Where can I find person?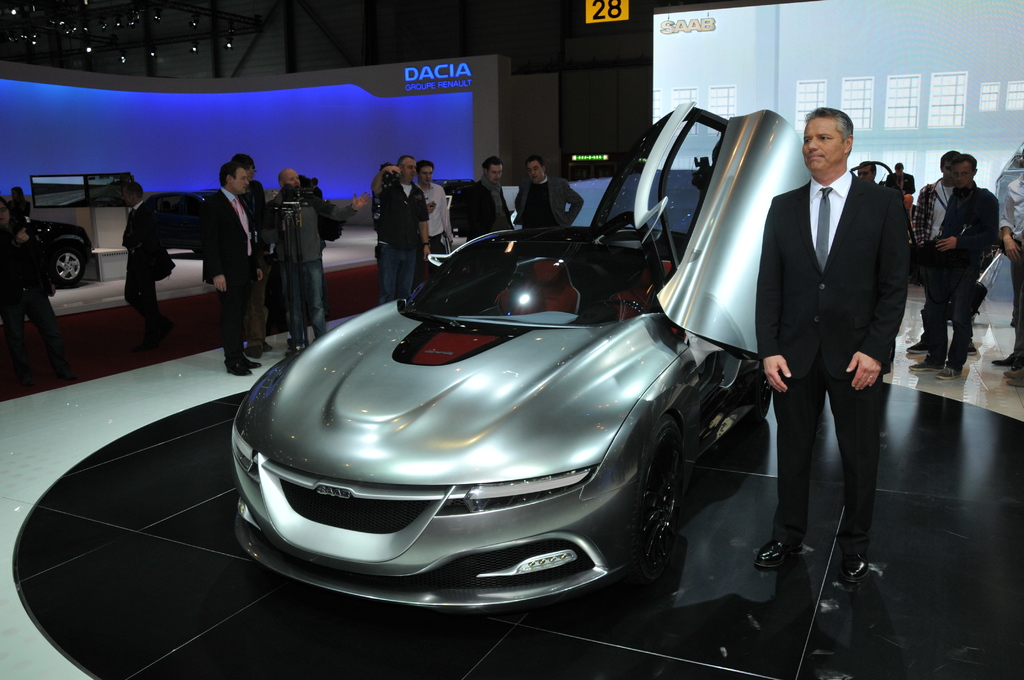
You can find it at x1=855 y1=157 x2=877 y2=182.
